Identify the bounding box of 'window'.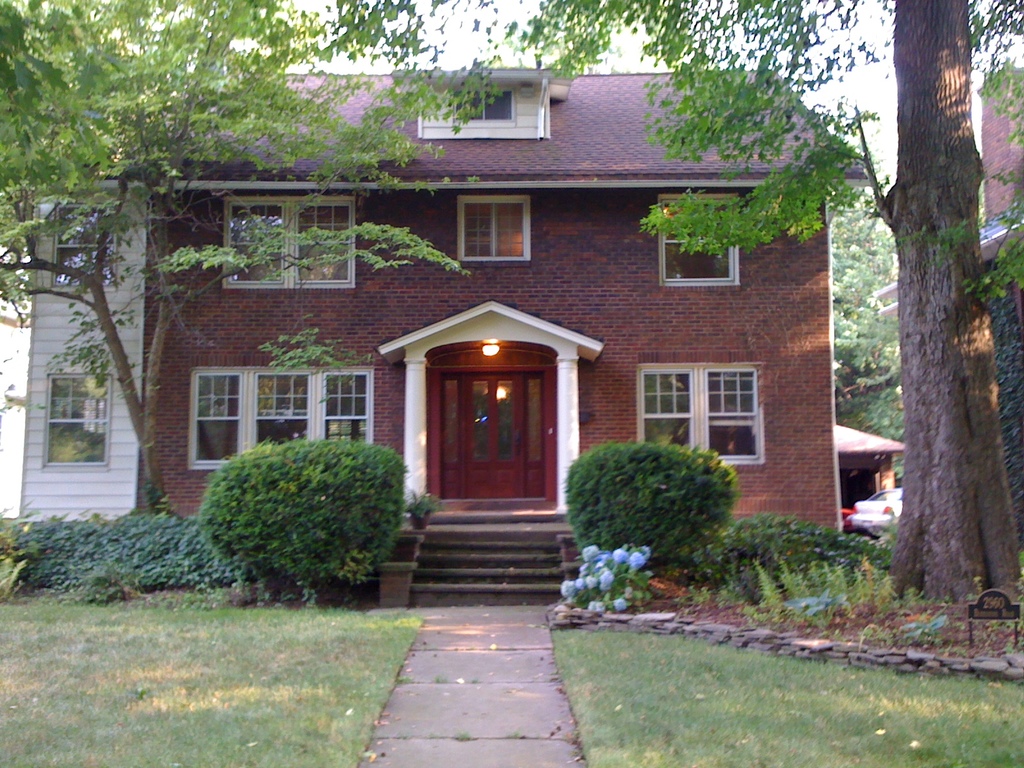
<region>38, 369, 115, 477</region>.
